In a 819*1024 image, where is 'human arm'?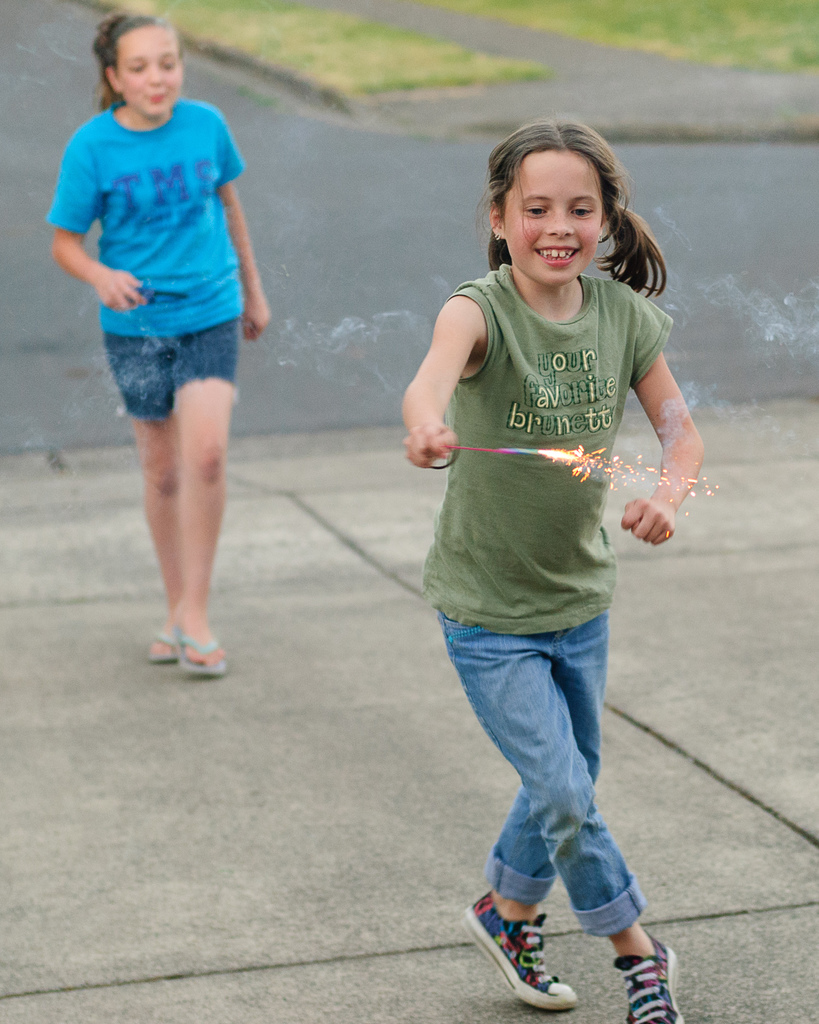
(608, 287, 713, 548).
